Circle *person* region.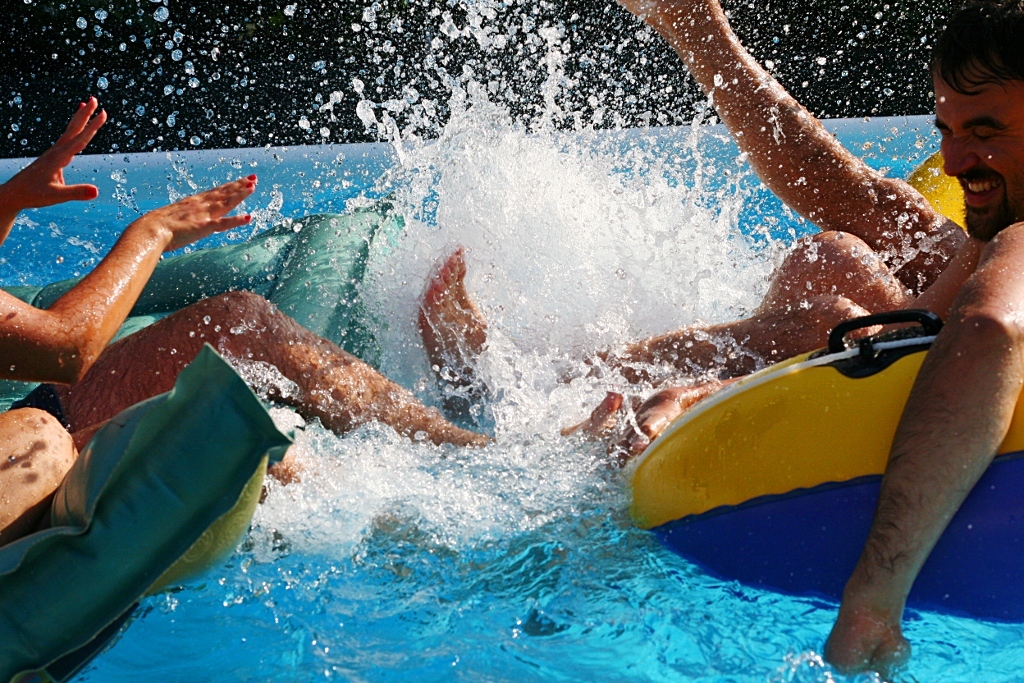
Region: [x1=0, y1=94, x2=618, y2=566].
